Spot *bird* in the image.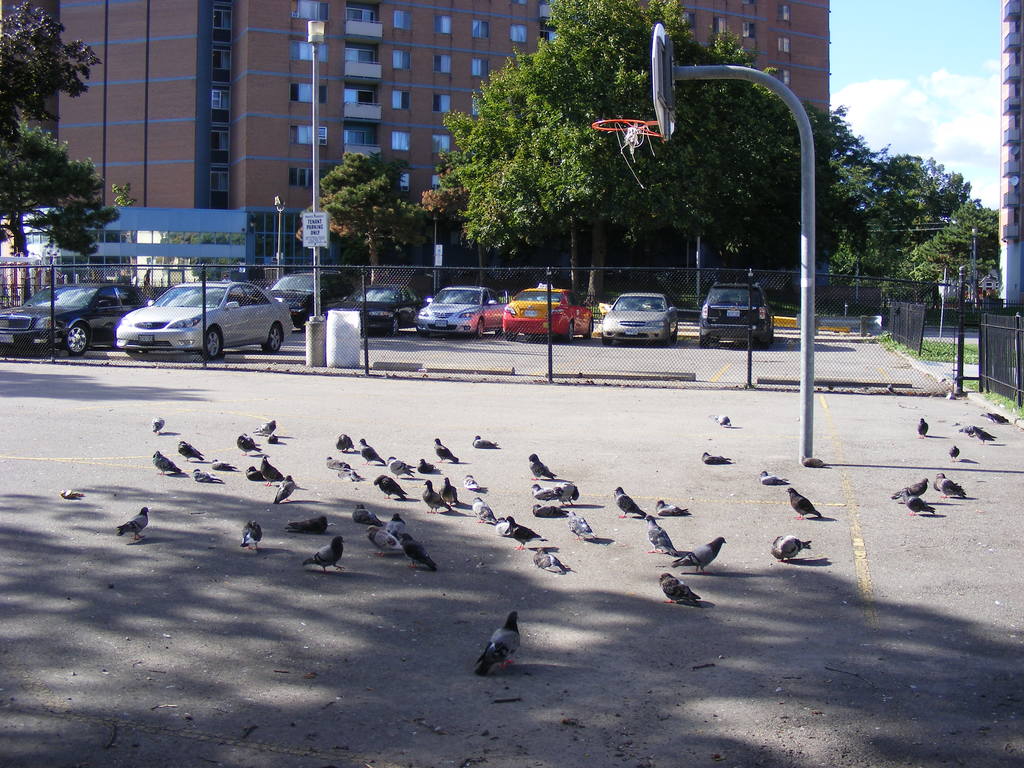
*bird* found at 209/457/237/472.
